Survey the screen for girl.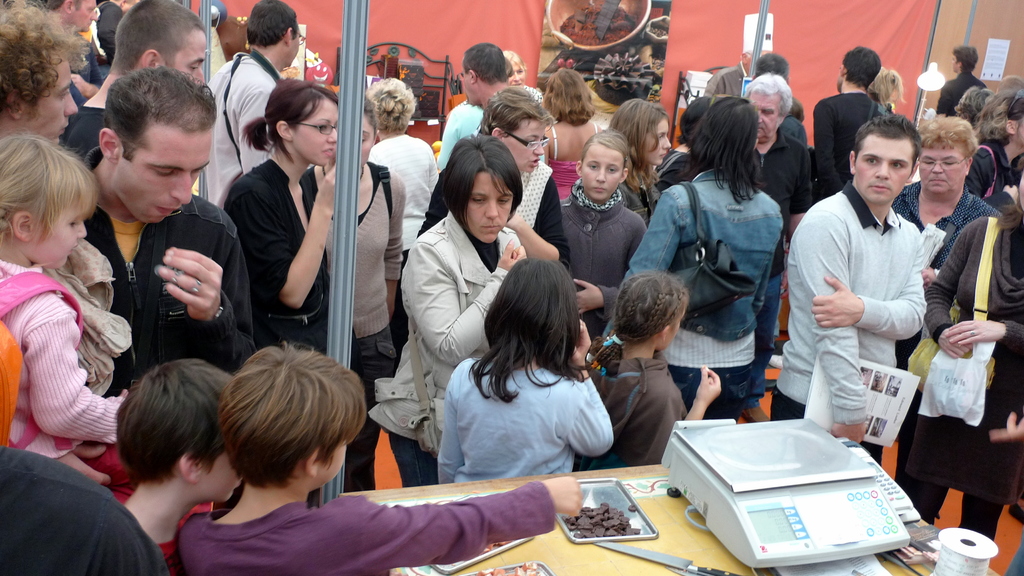
Survey found: x1=0 y1=129 x2=131 y2=490.
